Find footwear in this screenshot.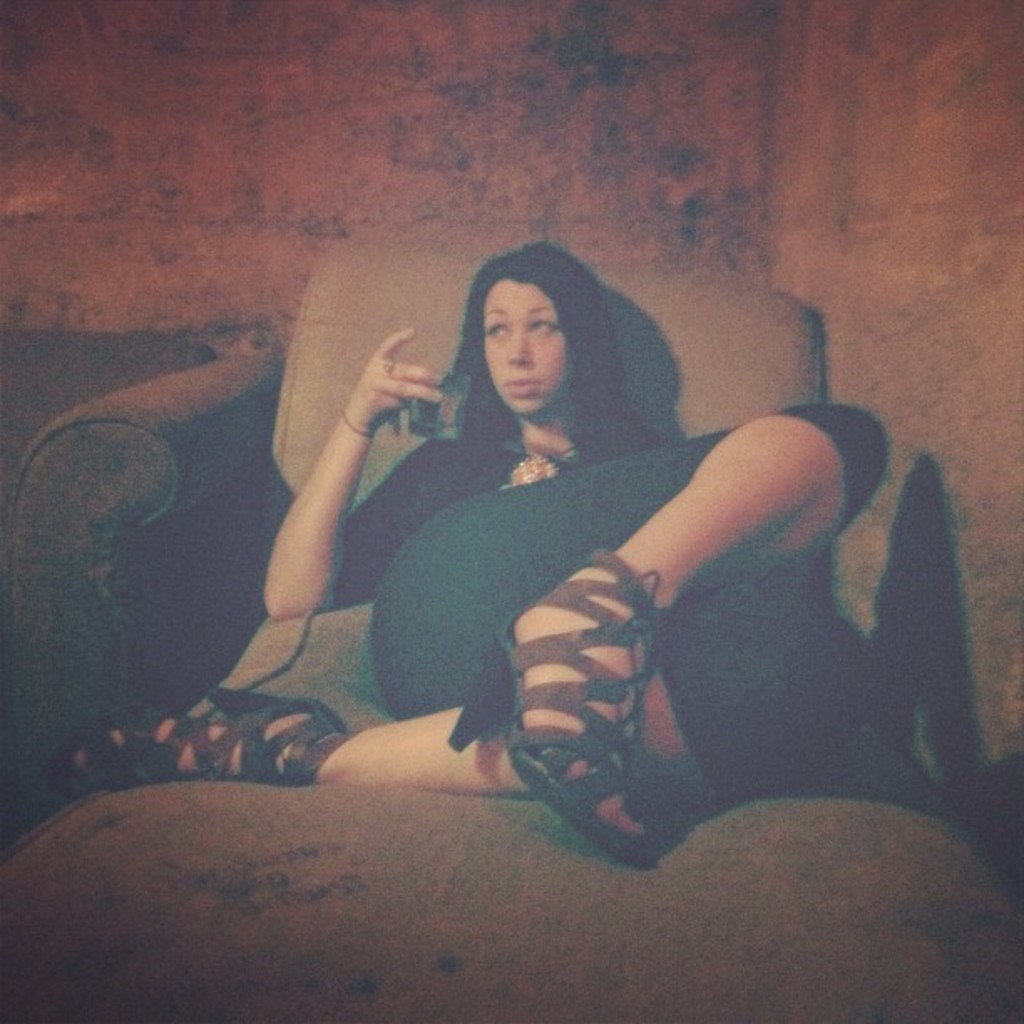
The bounding box for footwear is bbox(475, 542, 698, 857).
